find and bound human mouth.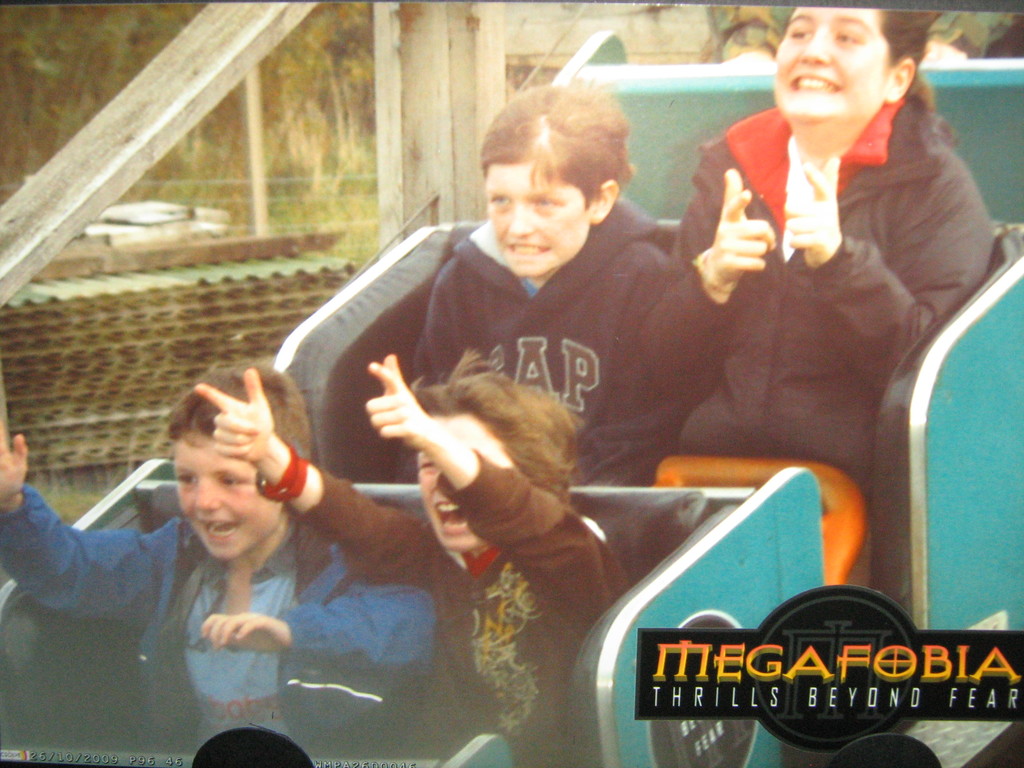
Bound: 432 500 469 537.
